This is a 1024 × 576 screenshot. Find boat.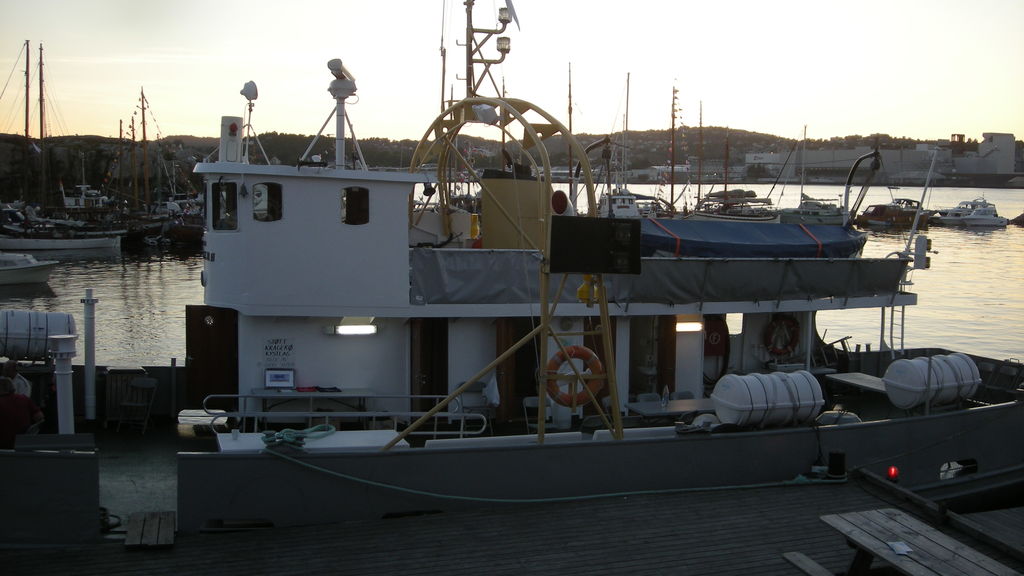
Bounding box: 0:44:133:282.
